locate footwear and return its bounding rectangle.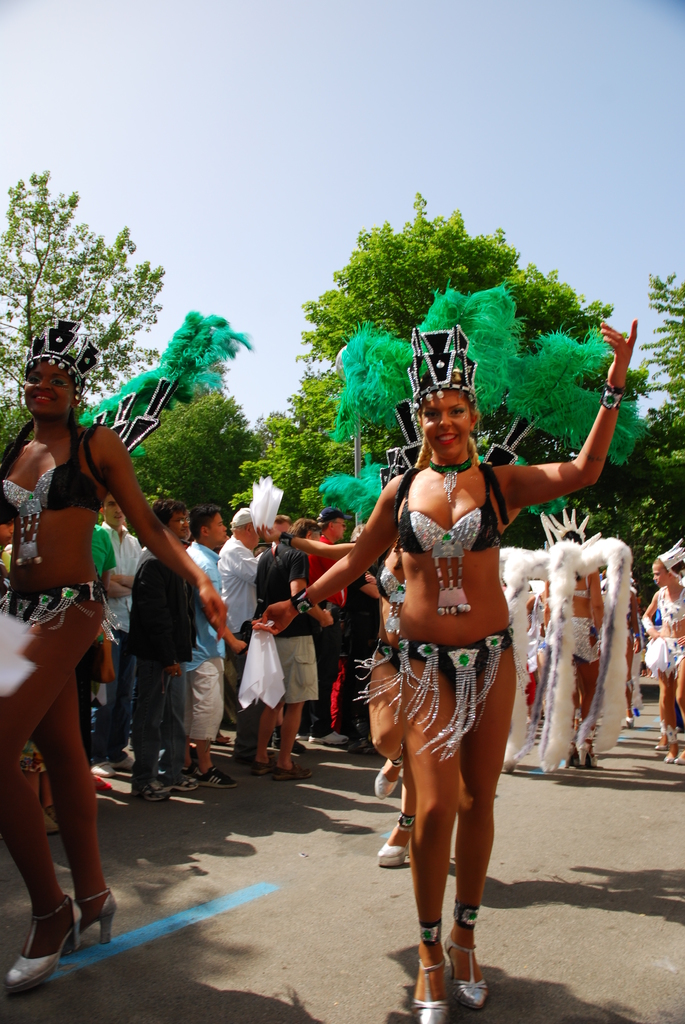
(129,737,134,749).
